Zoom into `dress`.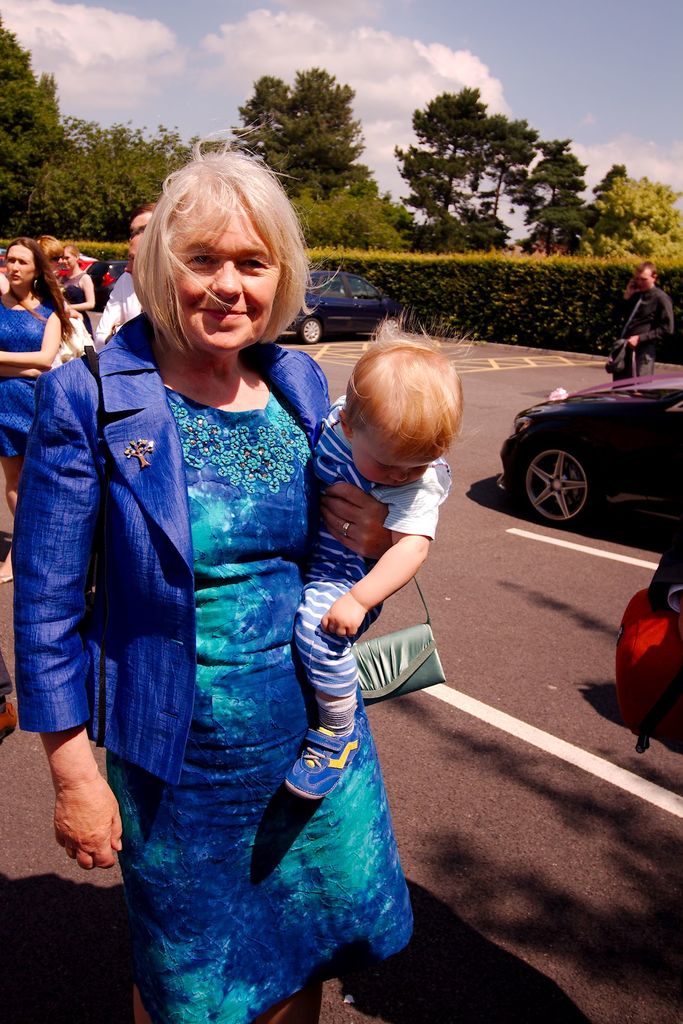
Zoom target: (x1=107, y1=388, x2=417, y2=1023).
